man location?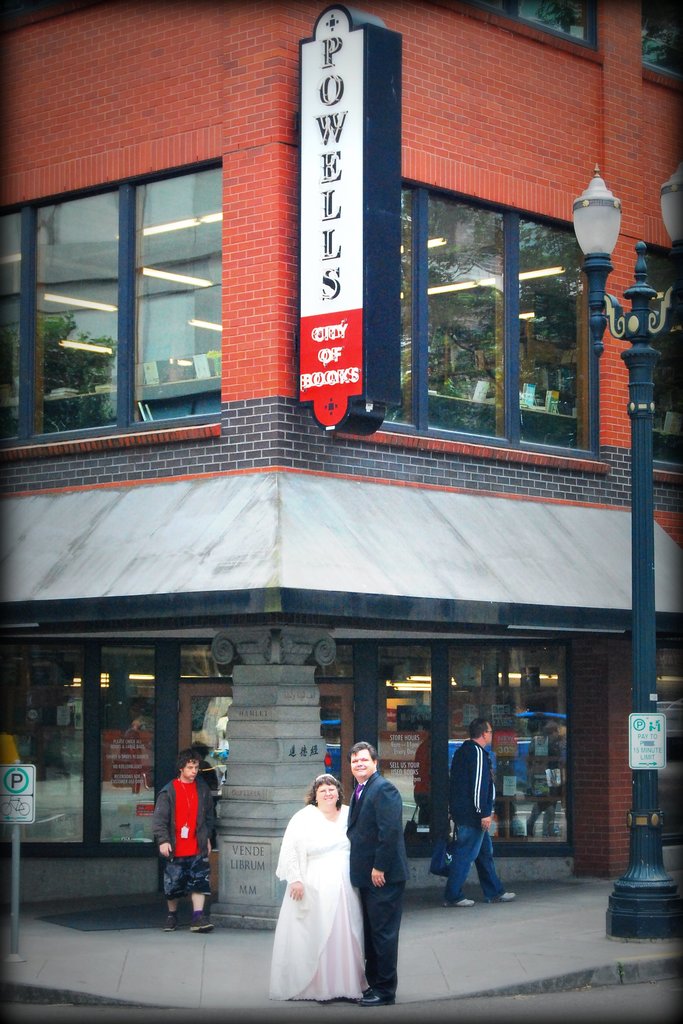
<bbox>152, 751, 213, 929</bbox>
